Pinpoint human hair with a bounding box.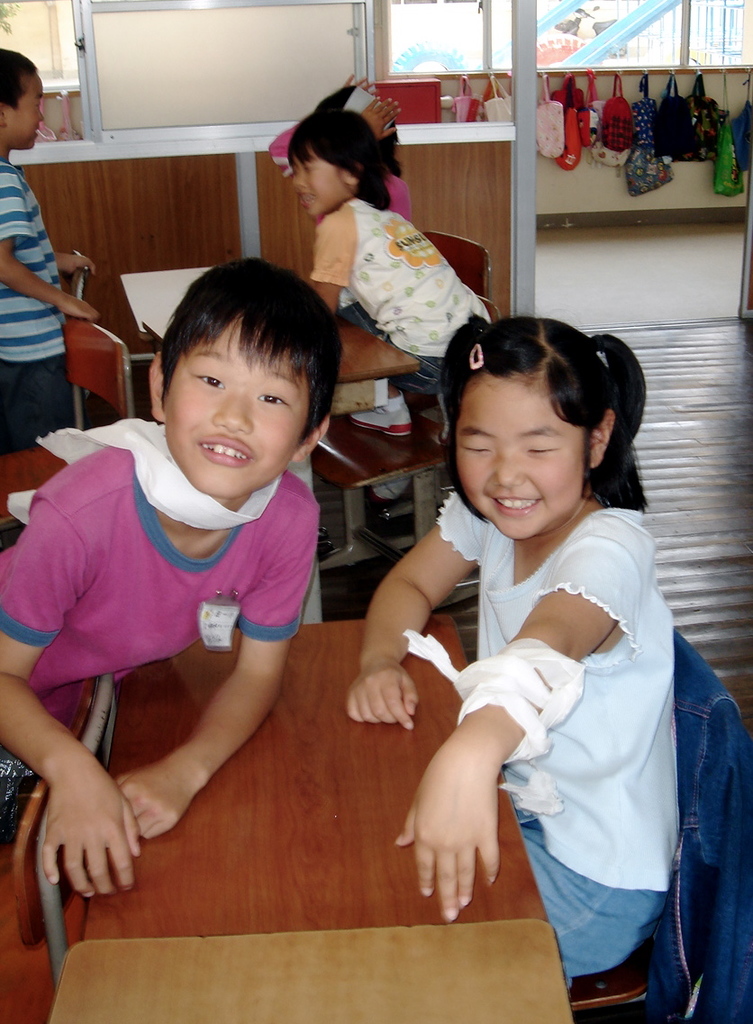
(0,41,41,109).
